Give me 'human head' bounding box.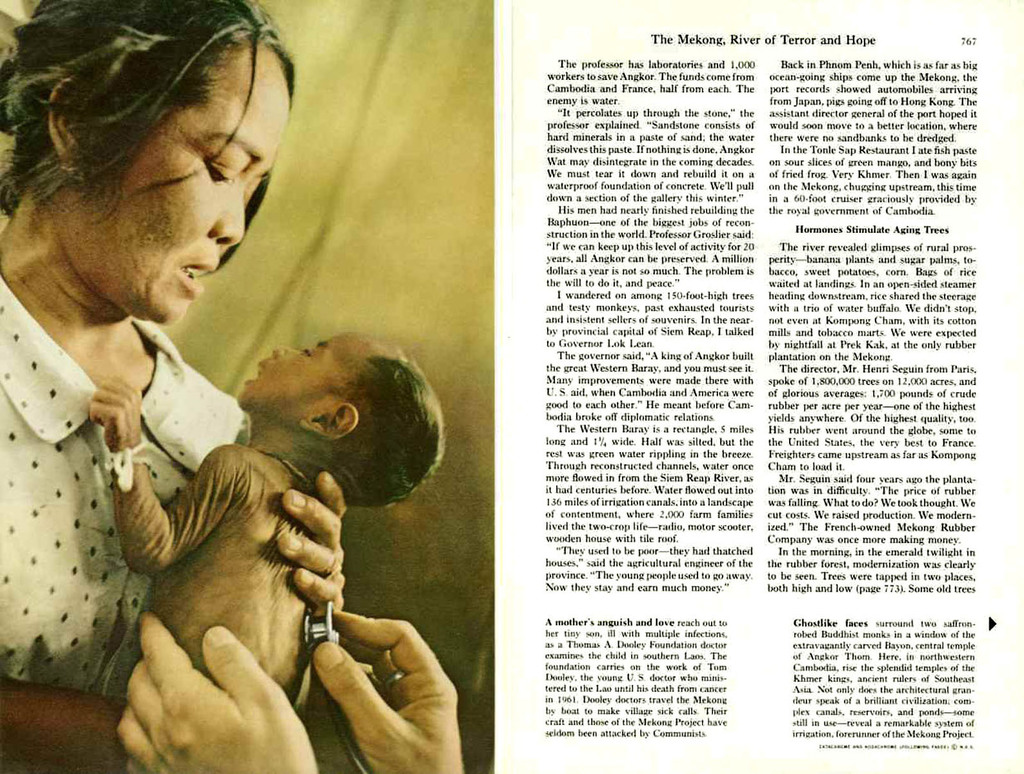
(left=19, top=4, right=273, bottom=322).
